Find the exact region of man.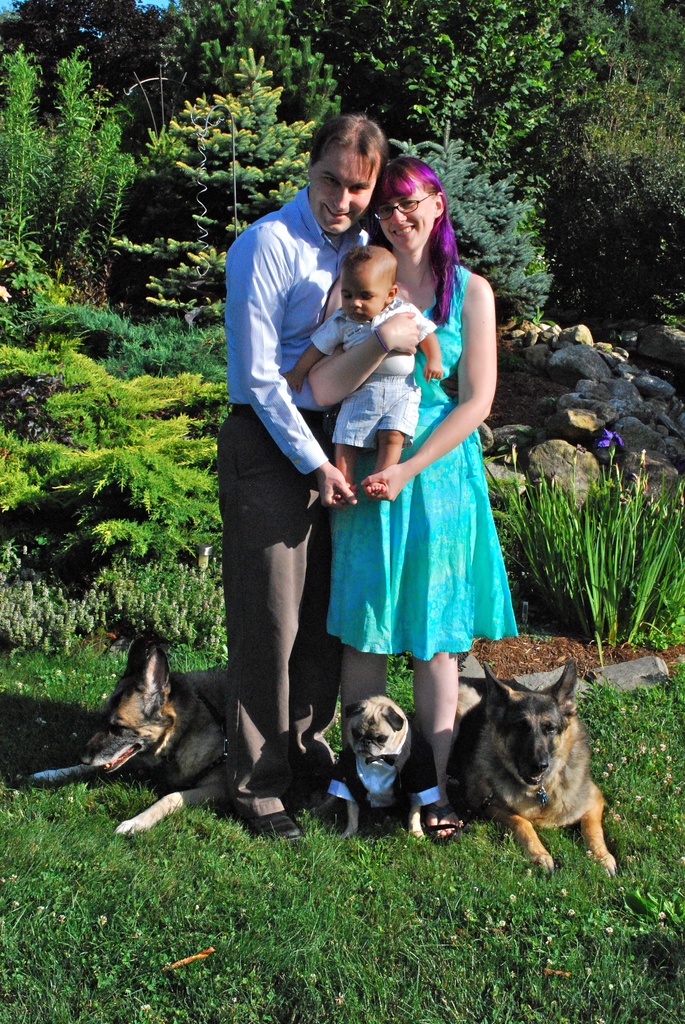
Exact region: {"left": 221, "top": 112, "right": 466, "bottom": 836}.
